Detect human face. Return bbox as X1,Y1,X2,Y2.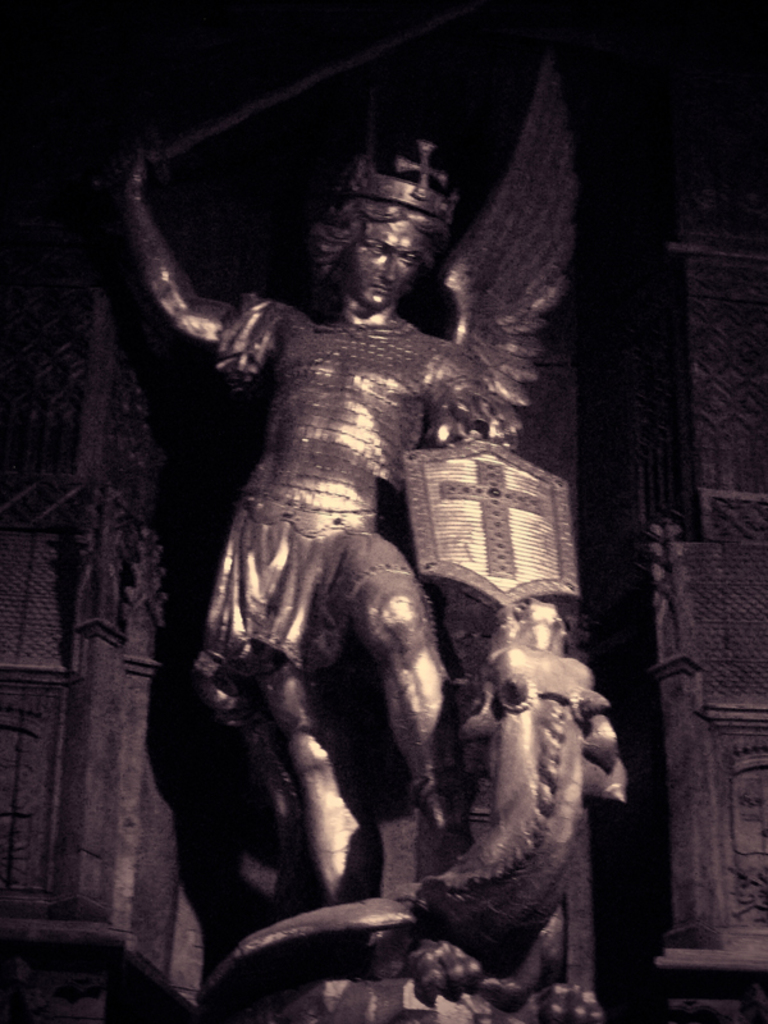
346,218,429,308.
